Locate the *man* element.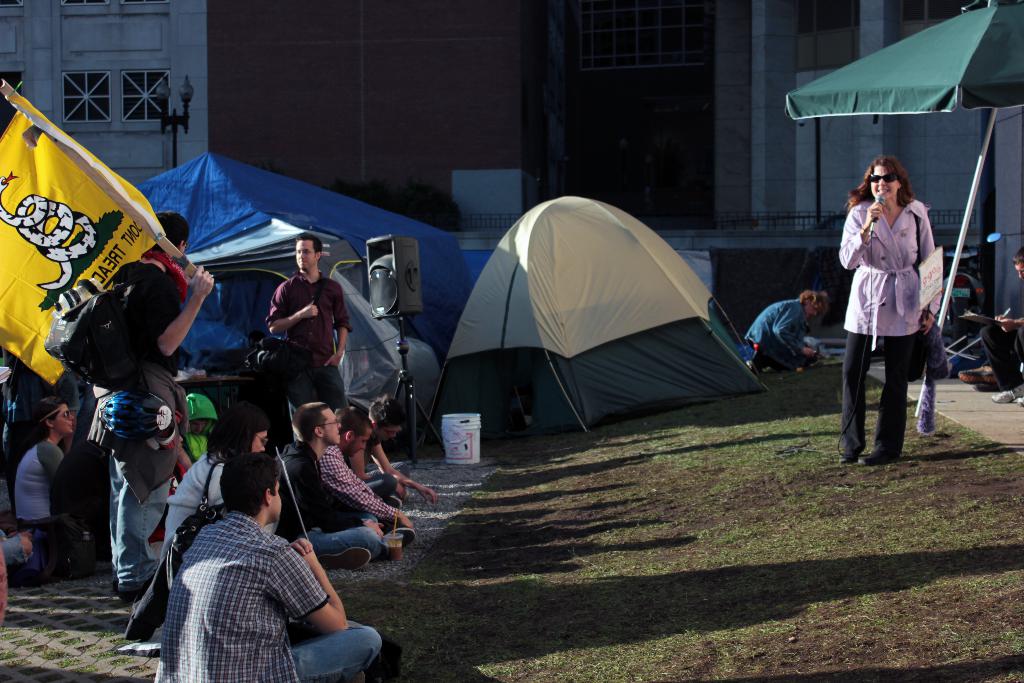
Element bbox: left=348, top=400, right=440, bottom=504.
